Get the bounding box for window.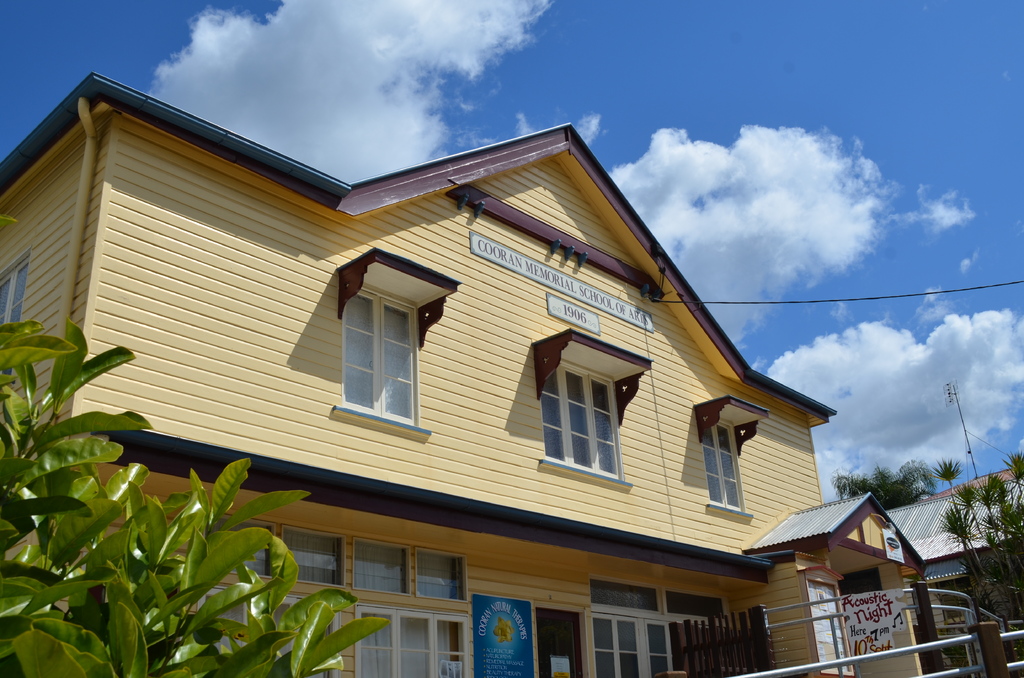
BBox(199, 514, 278, 579).
